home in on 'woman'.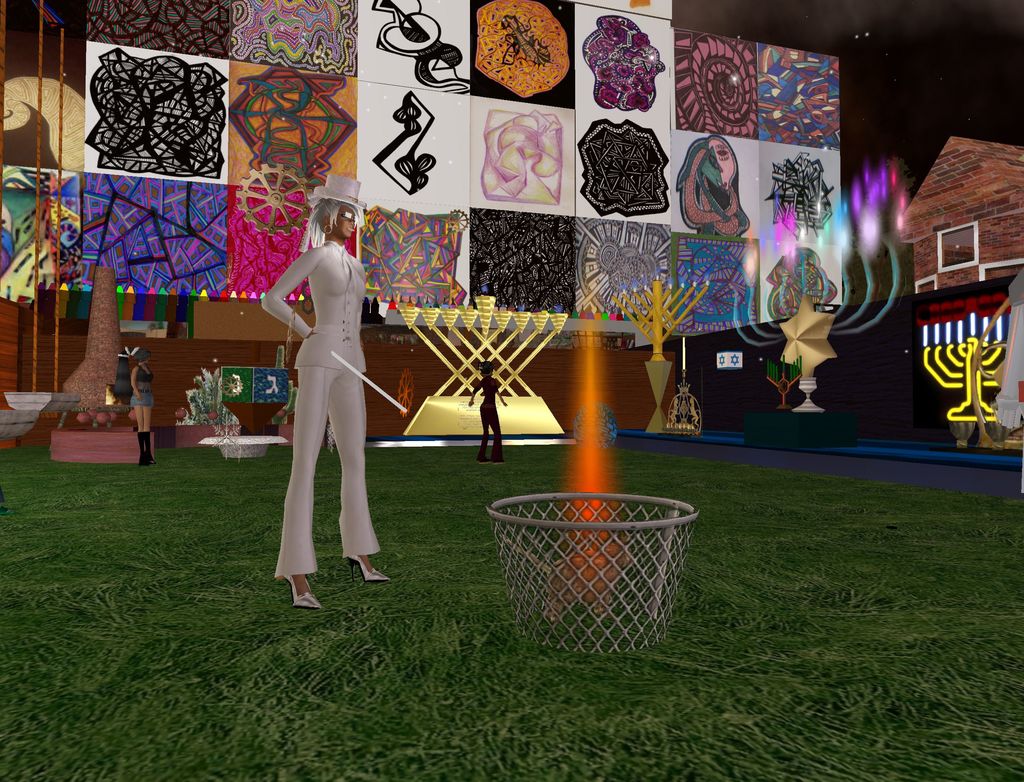
Homed in at <box>127,353,160,468</box>.
